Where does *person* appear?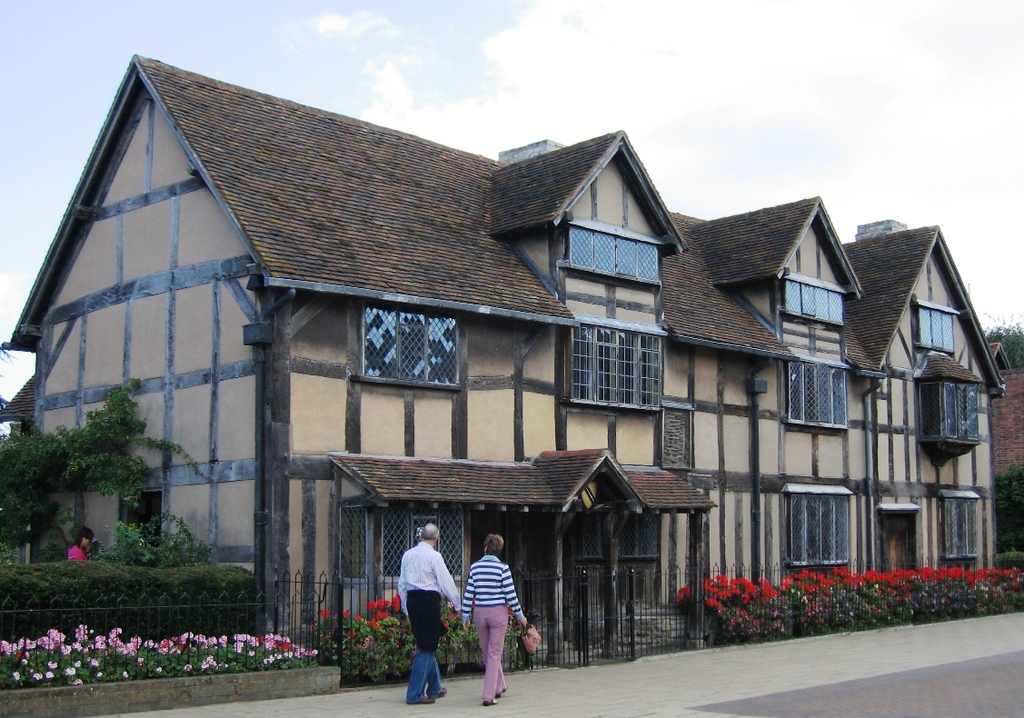
Appears at l=396, t=522, r=460, b=703.
